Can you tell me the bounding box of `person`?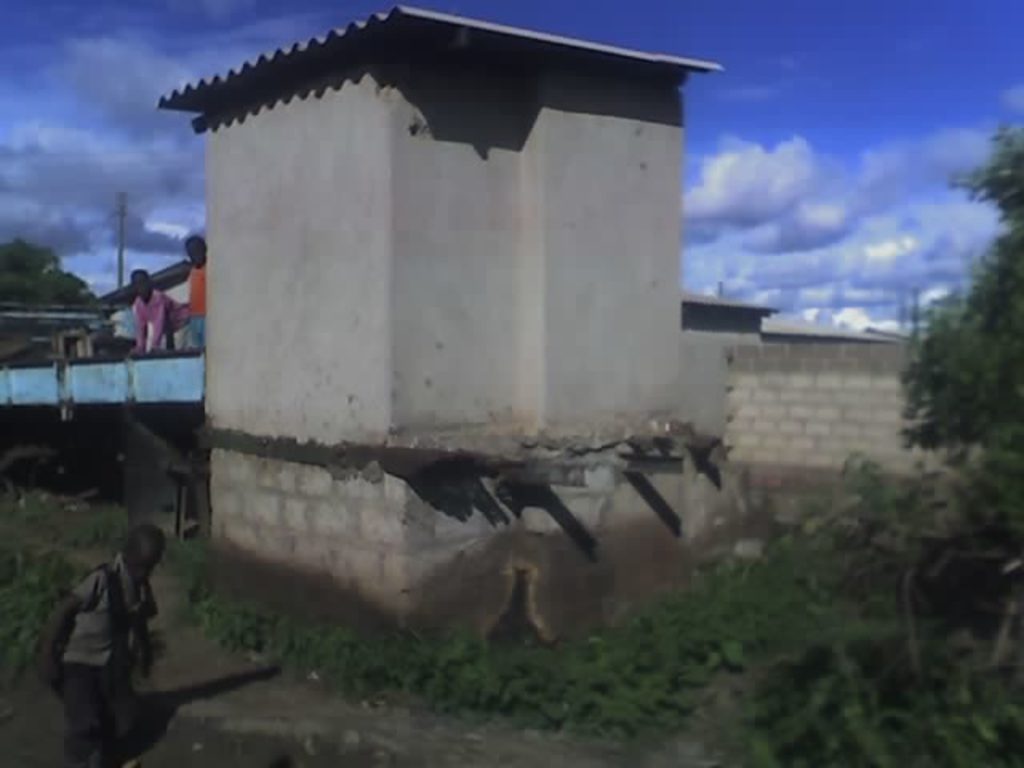
region(184, 232, 210, 355).
